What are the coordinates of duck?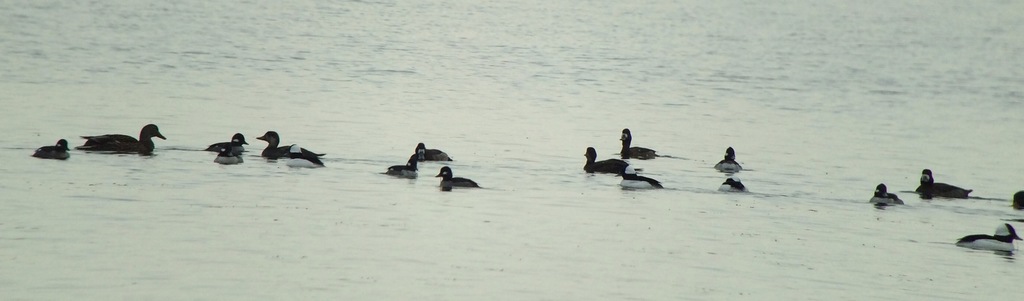
x1=619 y1=167 x2=665 y2=195.
